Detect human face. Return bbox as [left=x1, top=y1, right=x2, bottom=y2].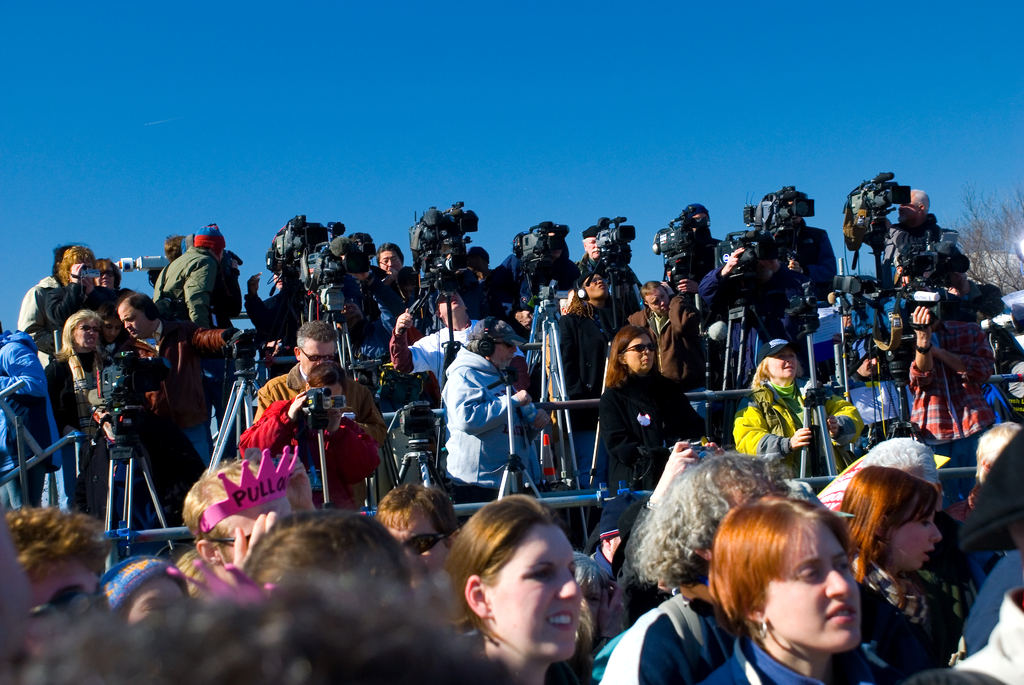
[left=584, top=237, right=601, bottom=260].
